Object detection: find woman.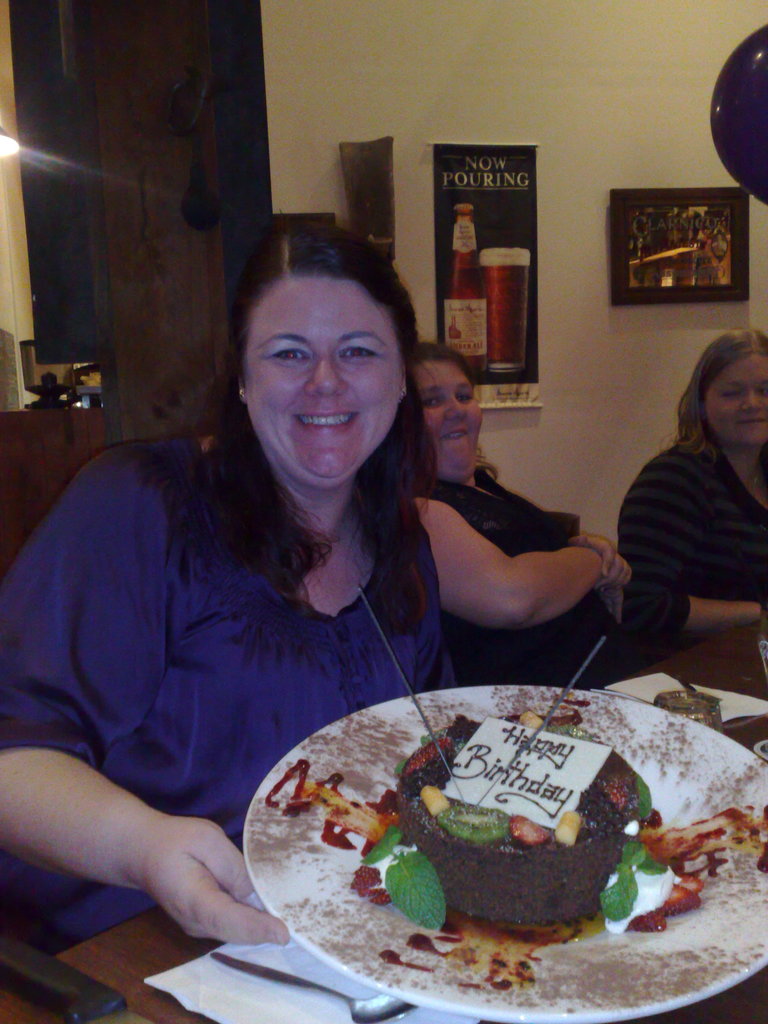
detection(612, 306, 767, 658).
